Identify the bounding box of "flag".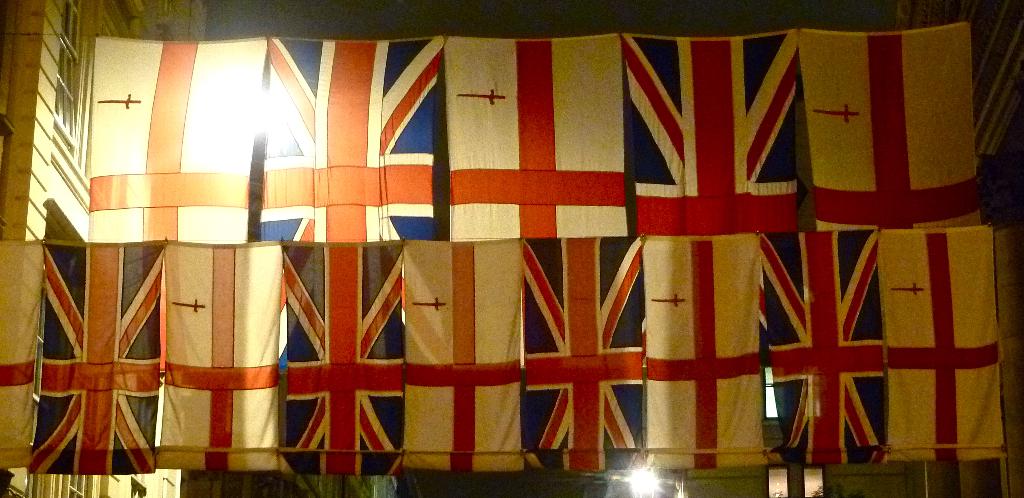
BBox(396, 241, 528, 472).
